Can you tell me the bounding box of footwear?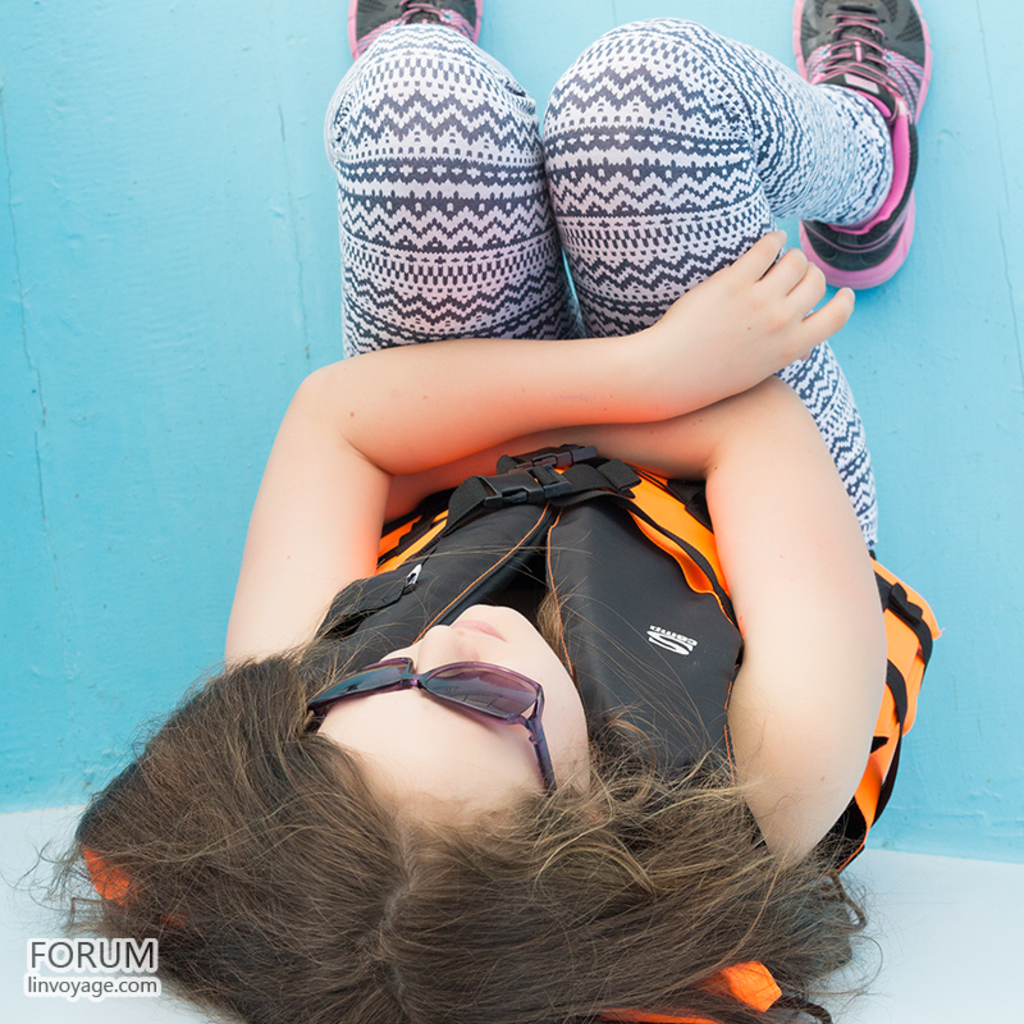
bbox(346, 0, 480, 60).
